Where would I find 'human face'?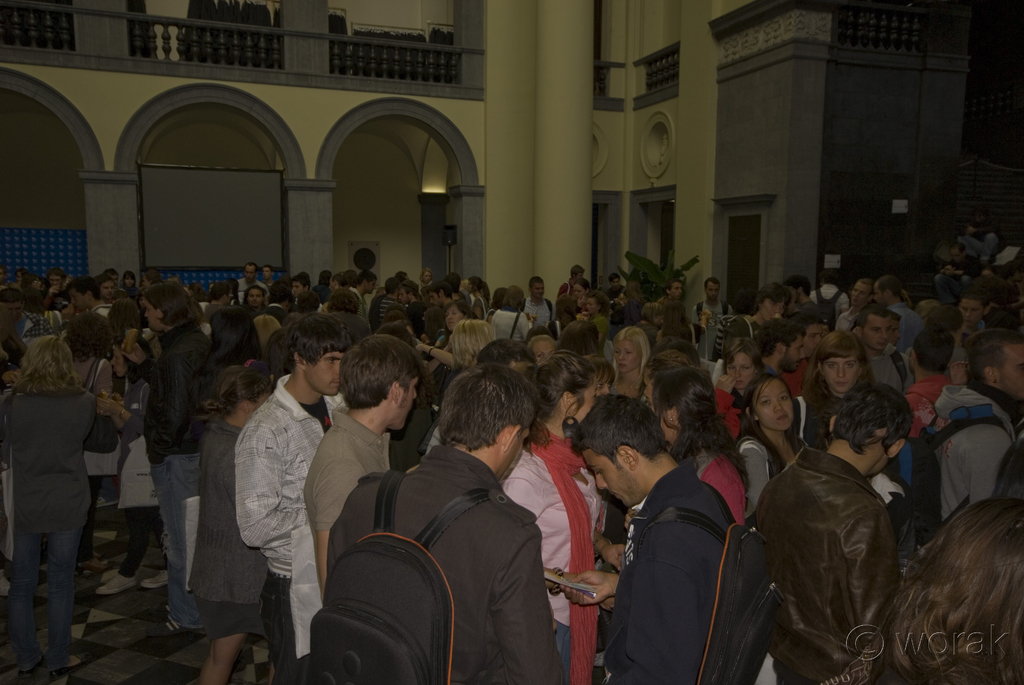
At BBox(467, 279, 473, 295).
